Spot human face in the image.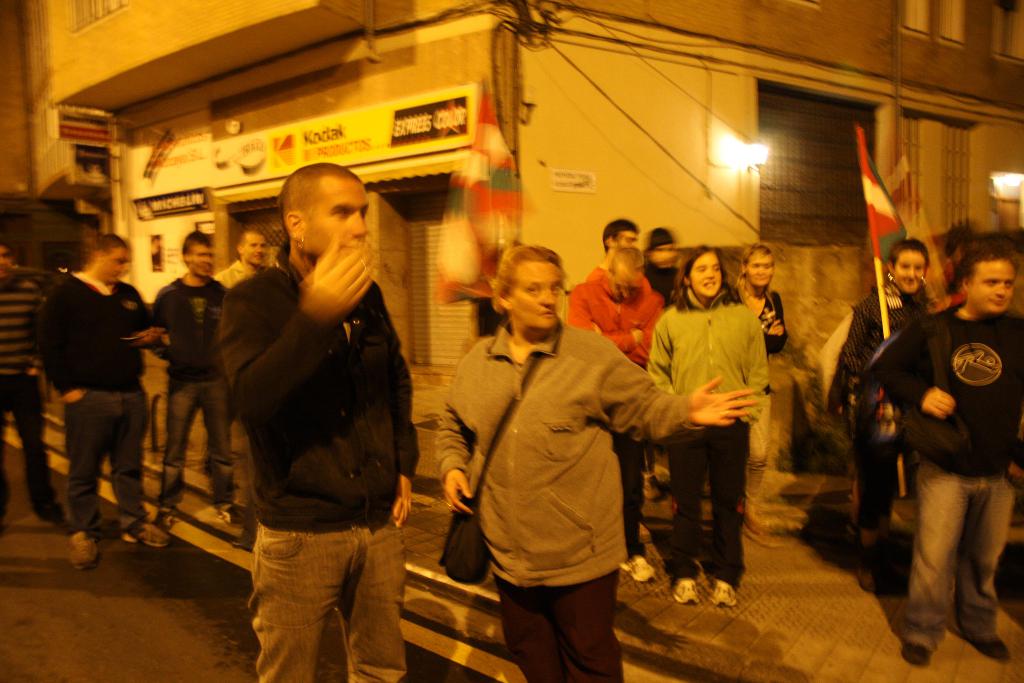
human face found at 312 177 372 251.
